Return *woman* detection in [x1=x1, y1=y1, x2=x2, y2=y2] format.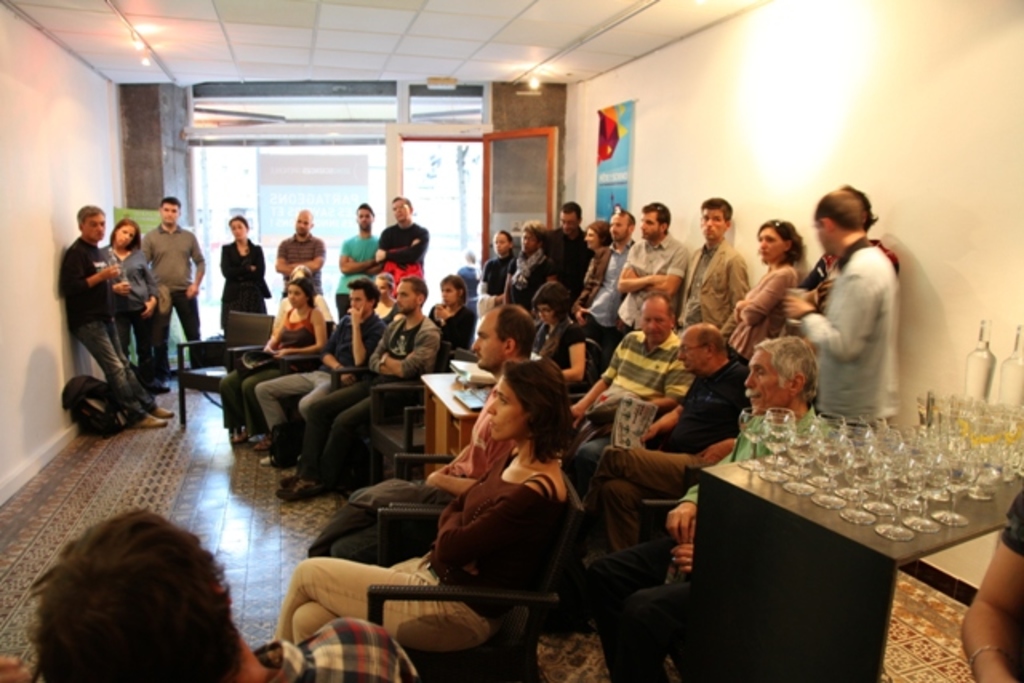
[x1=528, y1=282, x2=584, y2=389].
